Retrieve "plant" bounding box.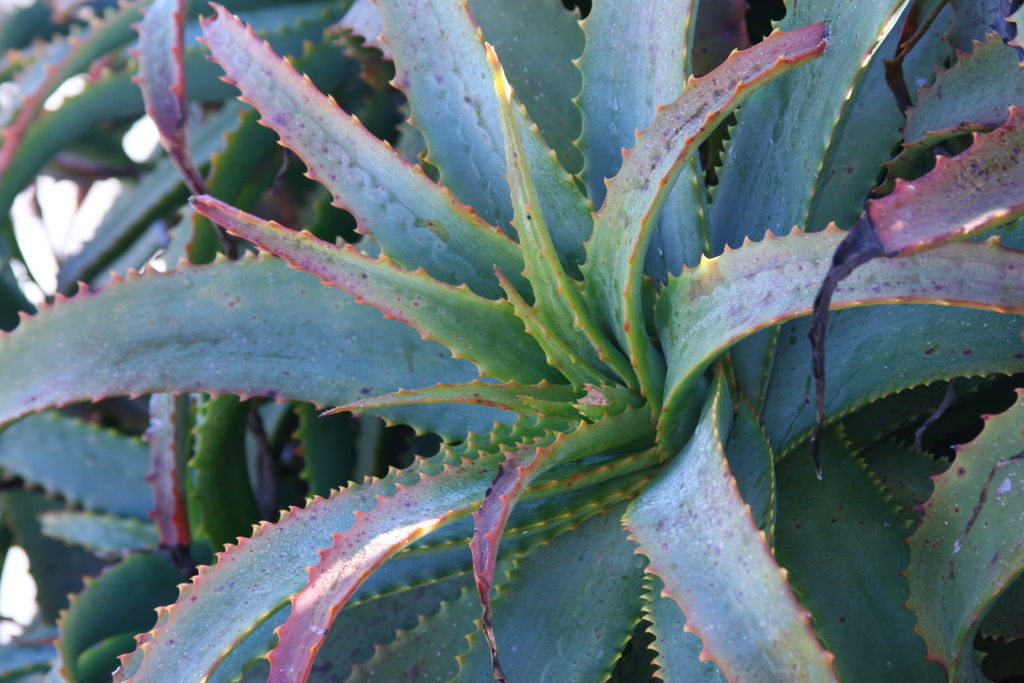
Bounding box: x1=0, y1=0, x2=1023, y2=682.
